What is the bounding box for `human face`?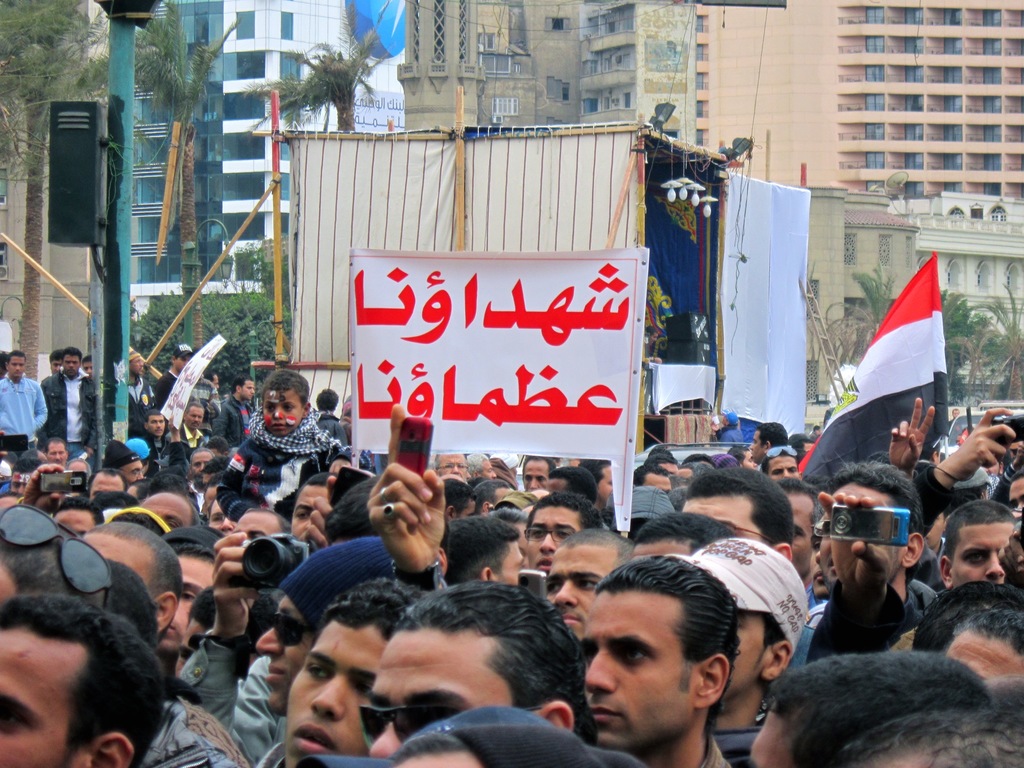
(left=156, top=556, right=212, bottom=652).
